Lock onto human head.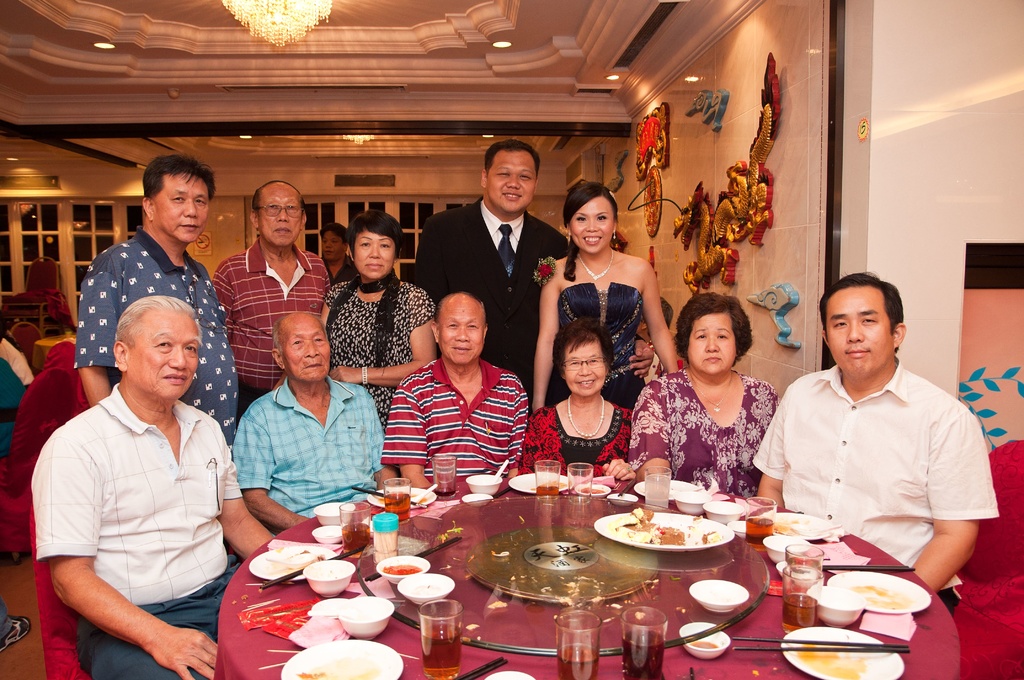
Locked: select_region(675, 293, 754, 373).
